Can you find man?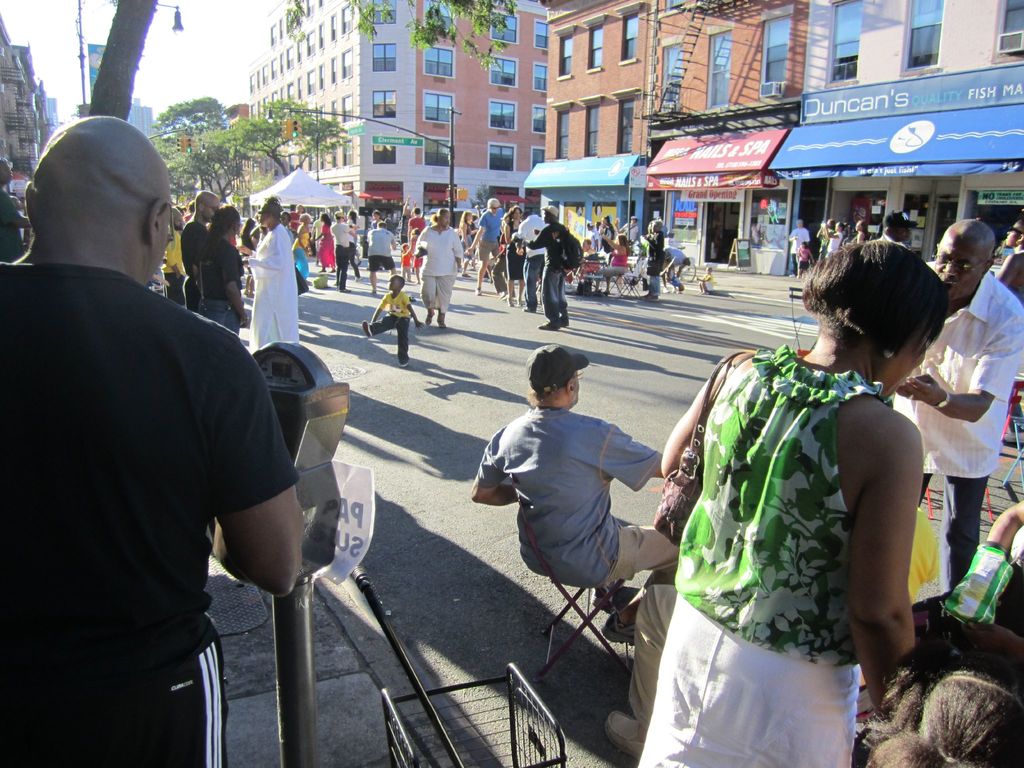
Yes, bounding box: 893/217/1023/595.
